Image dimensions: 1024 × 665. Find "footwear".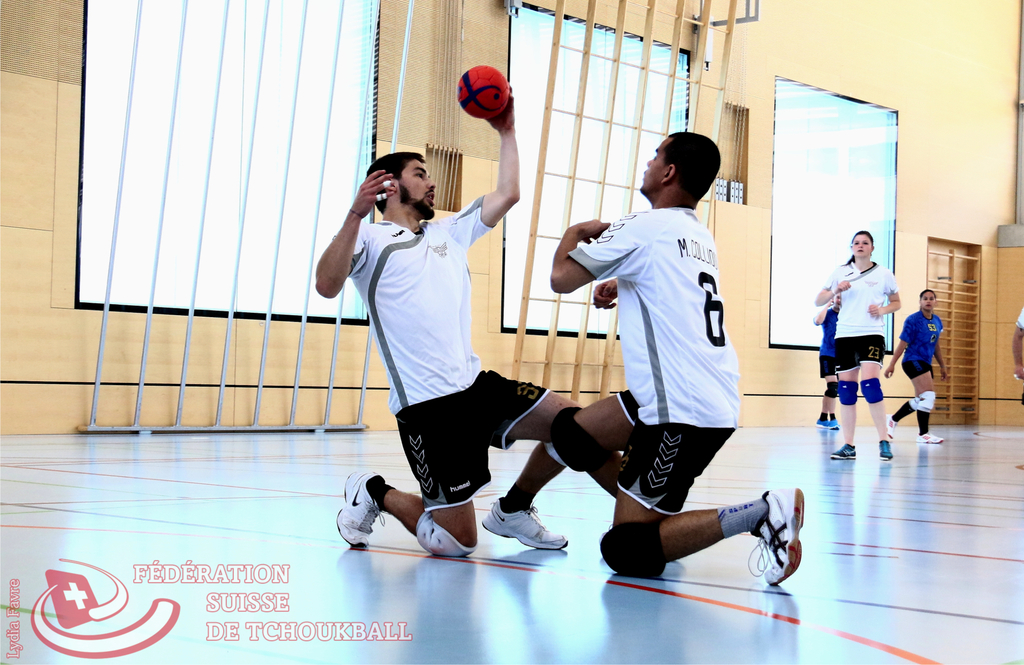
<box>478,497,564,557</box>.
